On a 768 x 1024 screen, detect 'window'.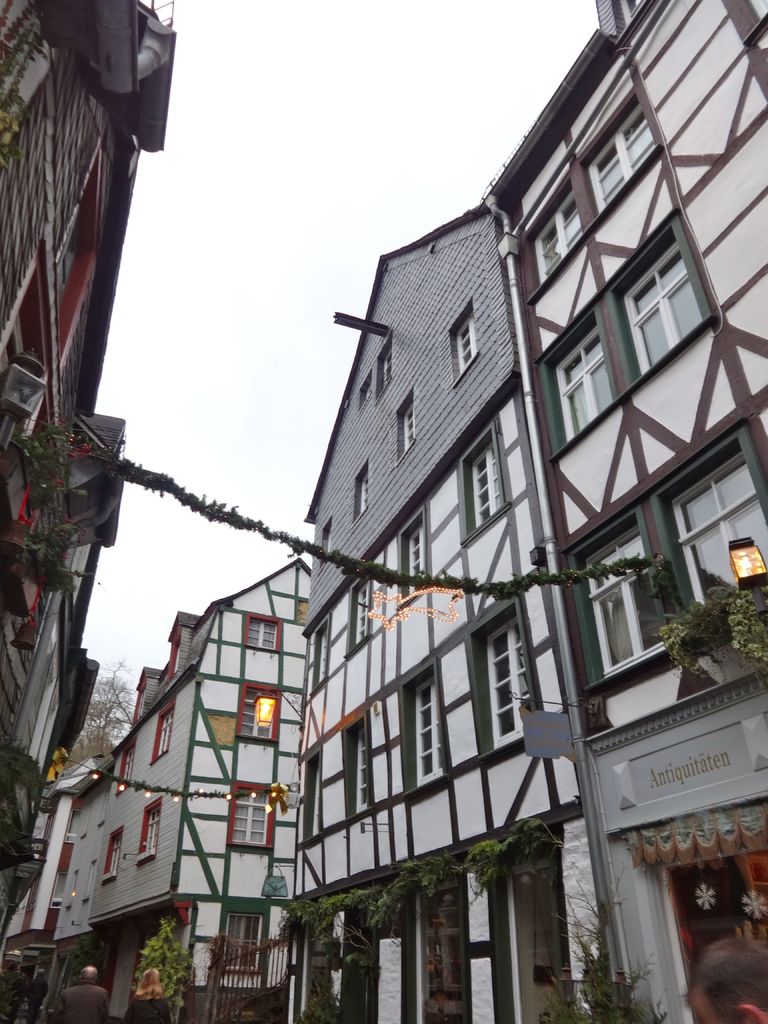
[399,400,419,452].
